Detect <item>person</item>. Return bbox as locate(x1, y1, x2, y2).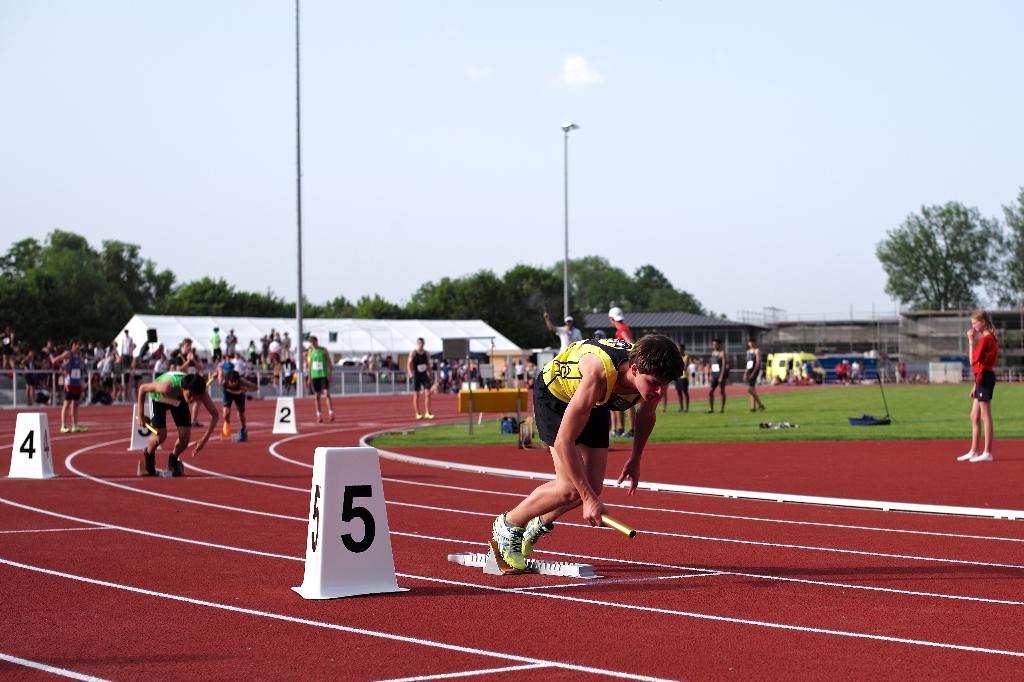
locate(490, 329, 684, 571).
